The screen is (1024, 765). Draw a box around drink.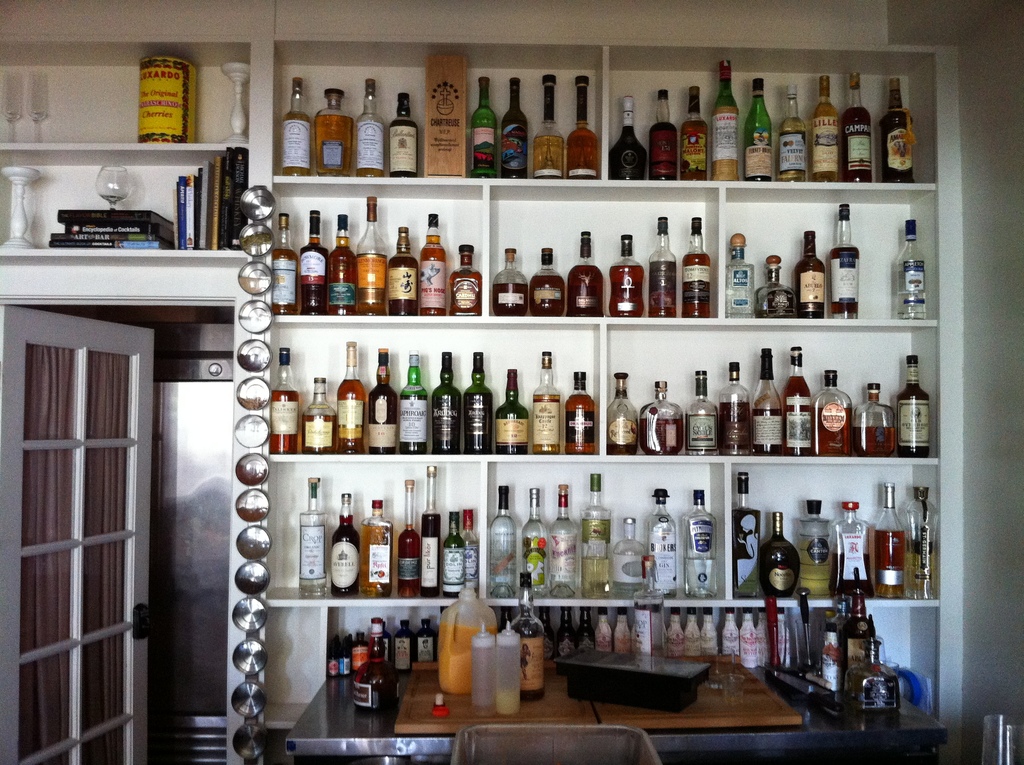
829 205 860 319.
